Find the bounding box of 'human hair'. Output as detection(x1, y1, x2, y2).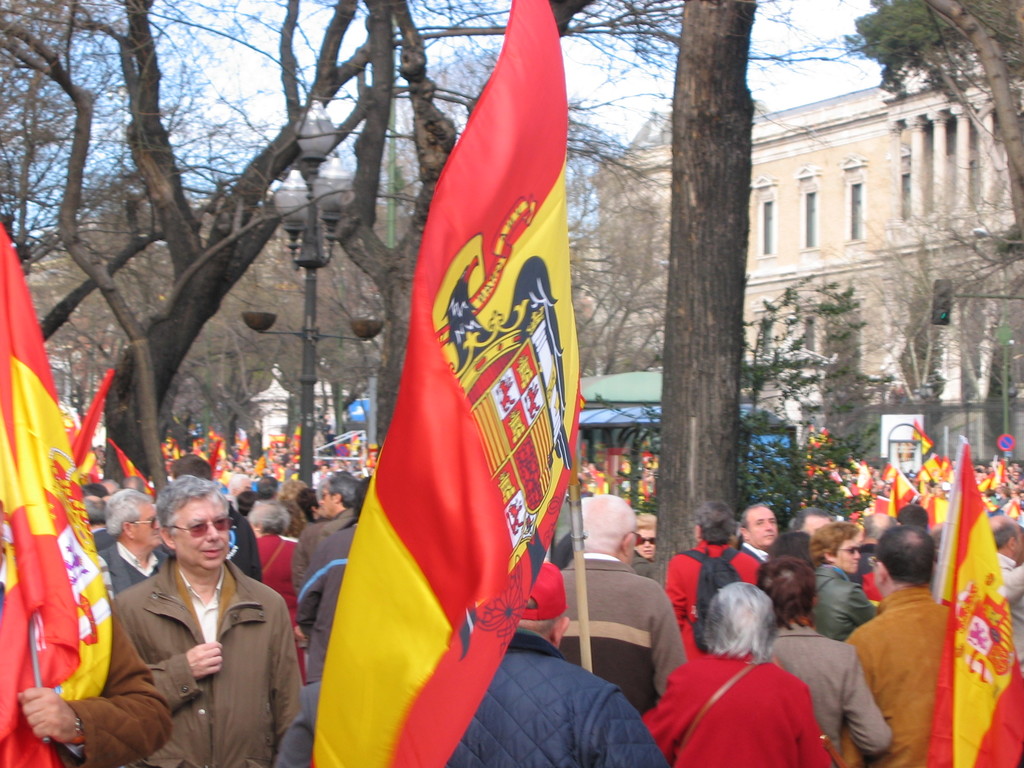
detection(123, 474, 146, 493).
